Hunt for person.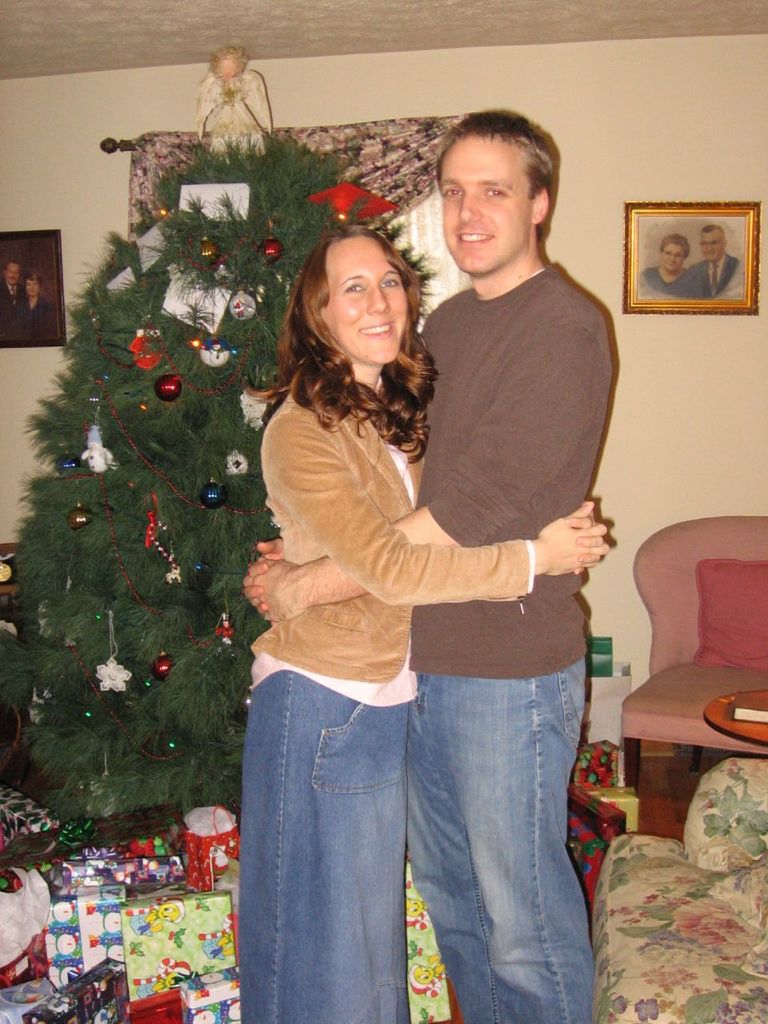
Hunted down at box(692, 222, 741, 300).
